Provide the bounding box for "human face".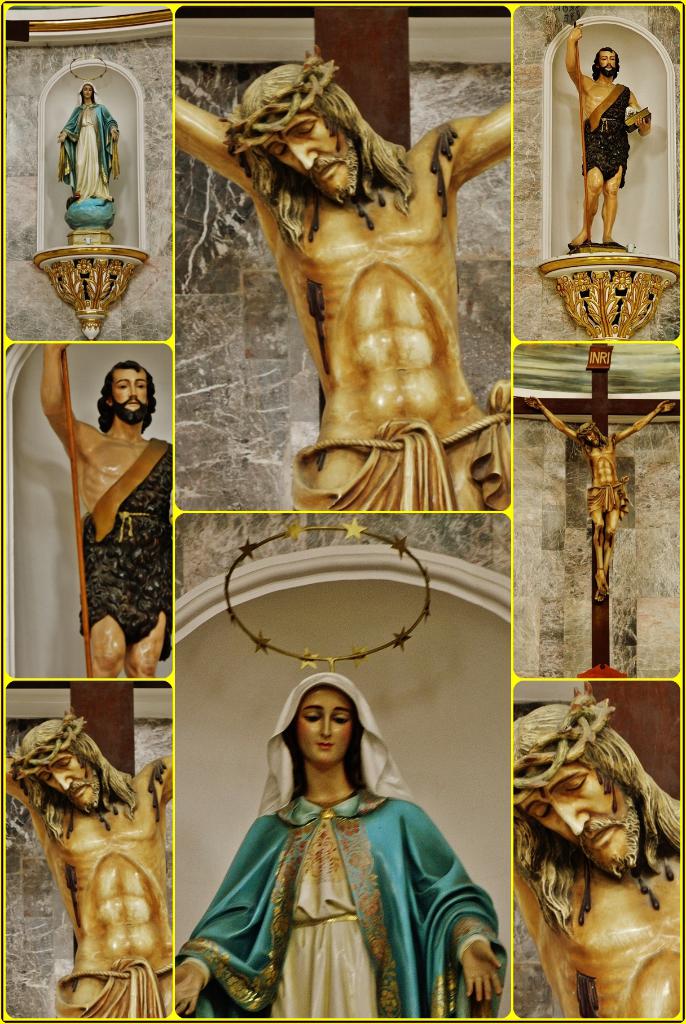
crop(259, 104, 361, 200).
